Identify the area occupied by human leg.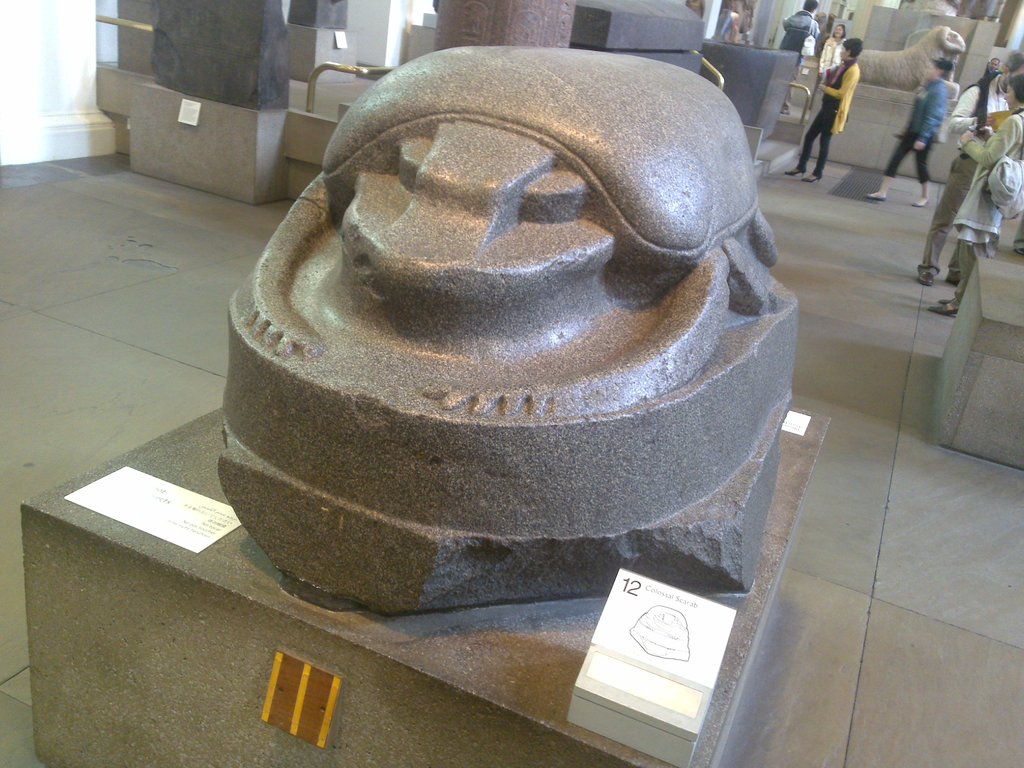
Area: bbox=(802, 102, 840, 184).
